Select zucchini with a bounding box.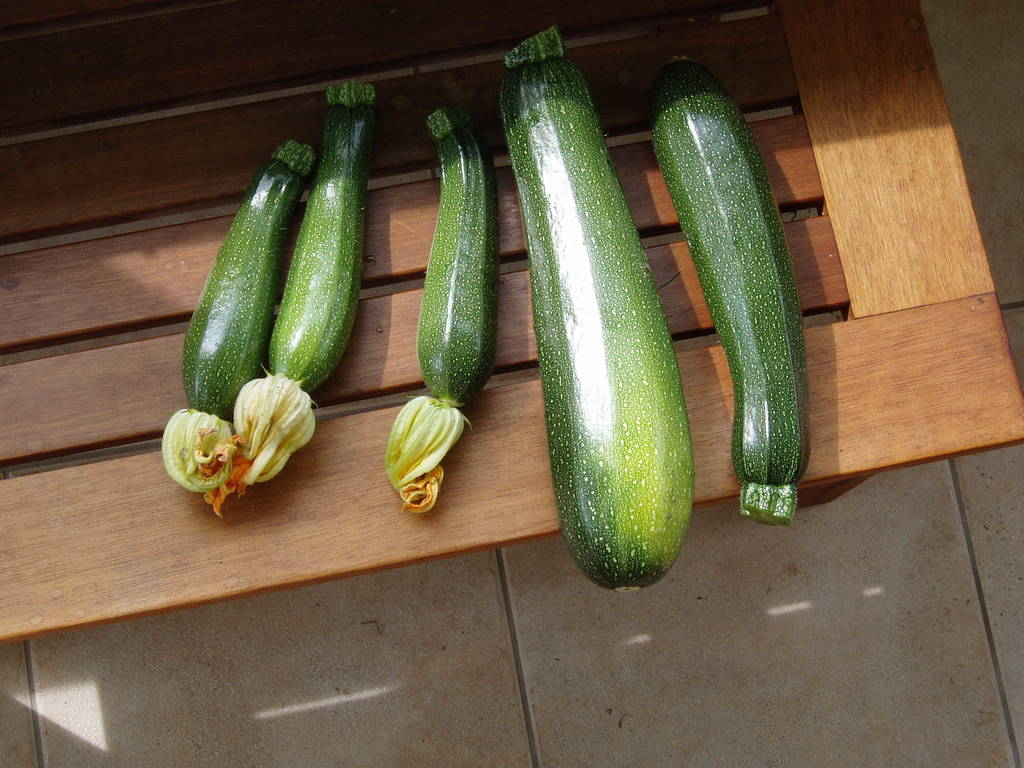
region(493, 19, 700, 601).
